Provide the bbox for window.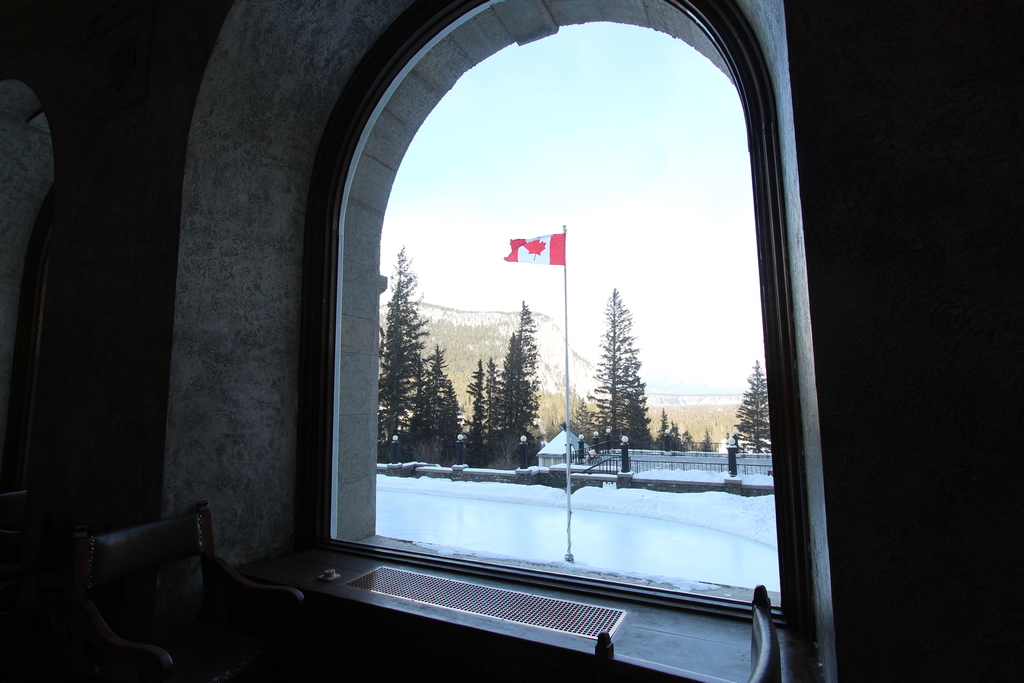
select_region(298, 0, 776, 590).
